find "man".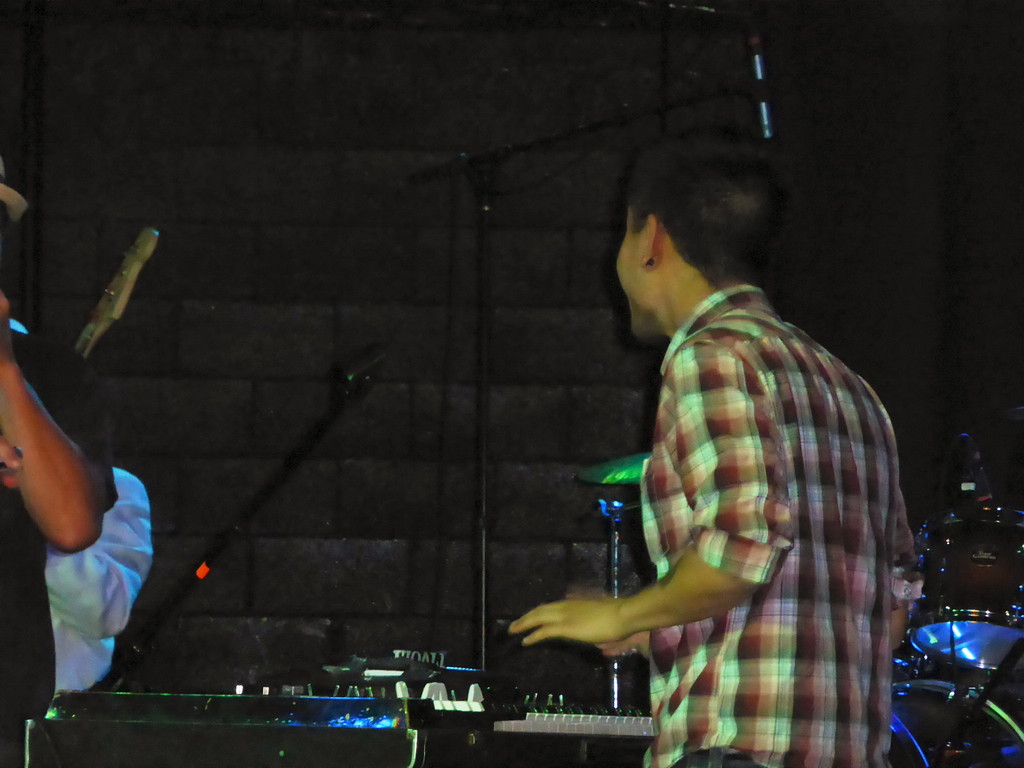
BBox(527, 142, 909, 742).
